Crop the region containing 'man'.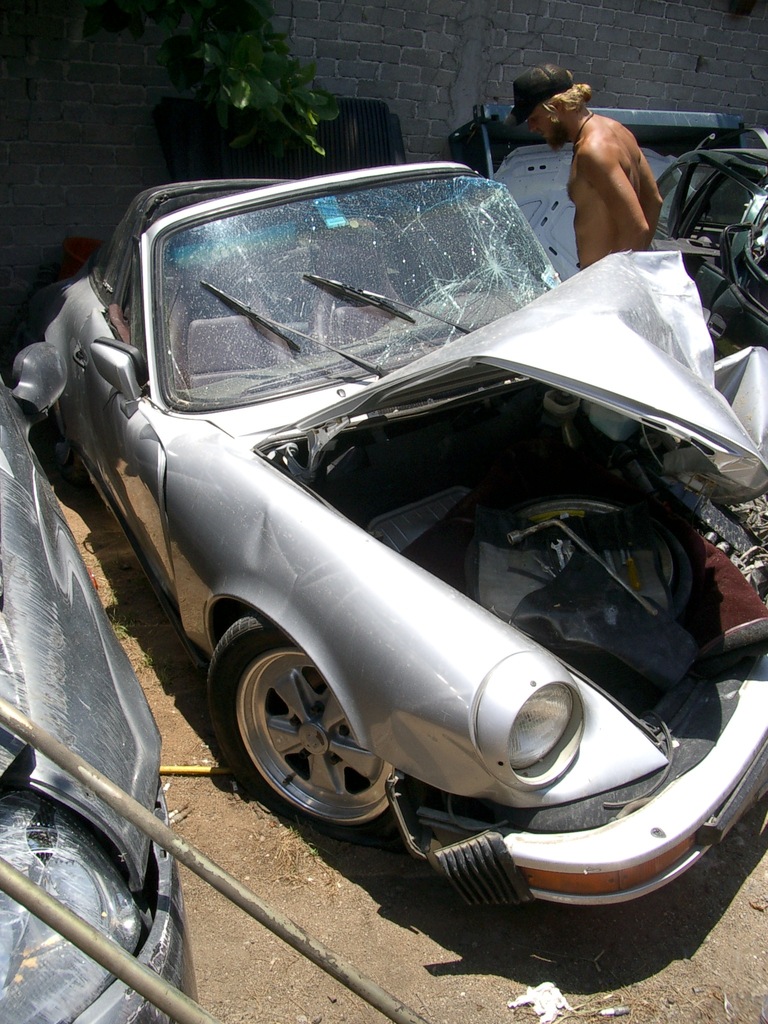
Crop region: Rect(515, 63, 663, 272).
